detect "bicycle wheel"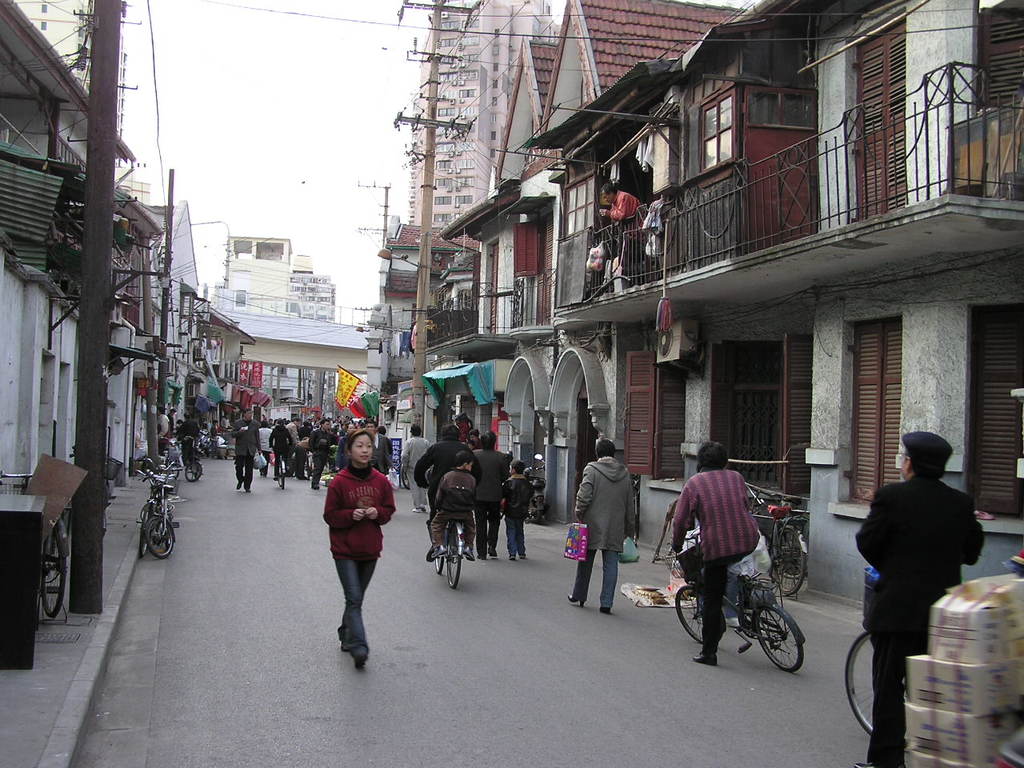
842/630/870/734
